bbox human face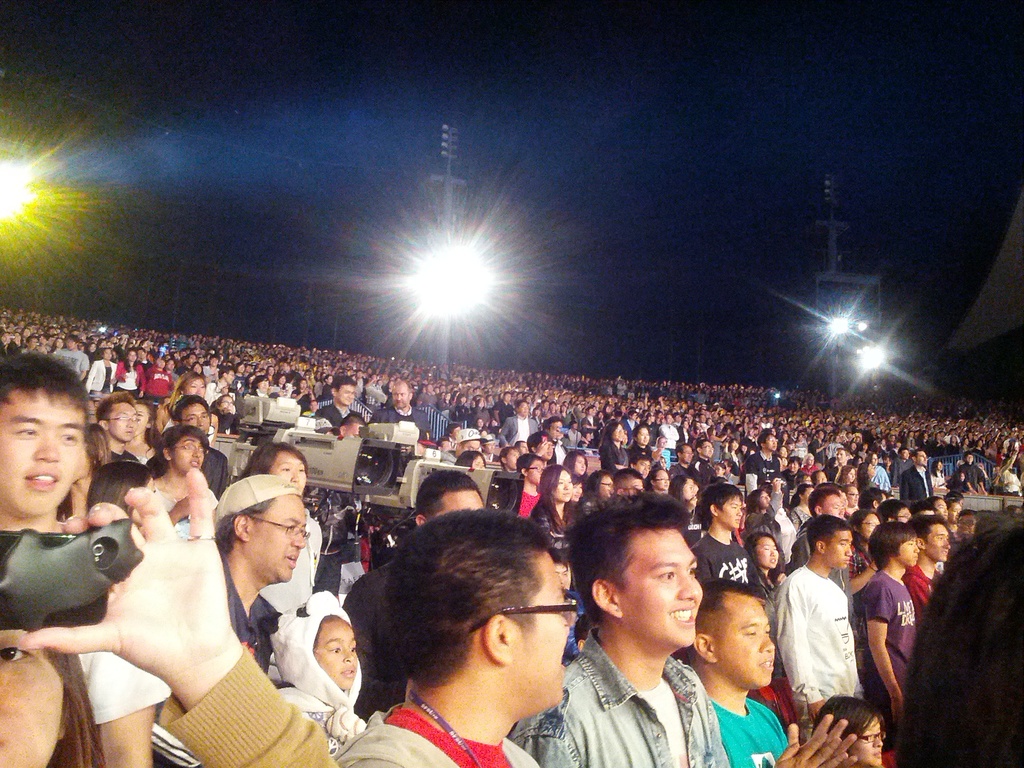
850 716 886 767
